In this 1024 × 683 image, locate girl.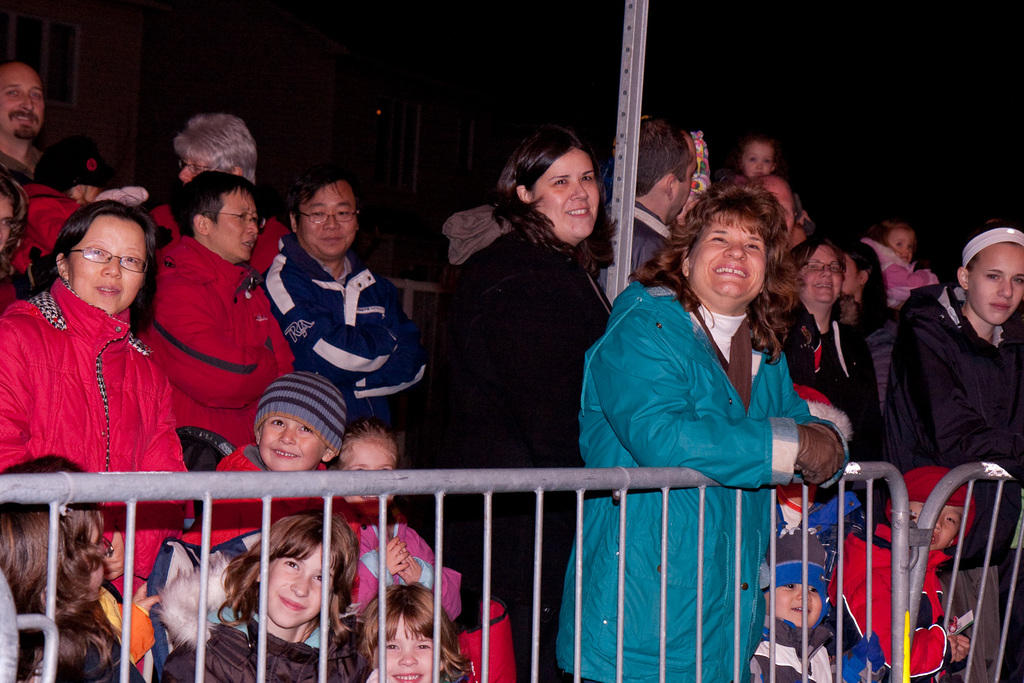
Bounding box: l=351, t=581, r=470, b=682.
